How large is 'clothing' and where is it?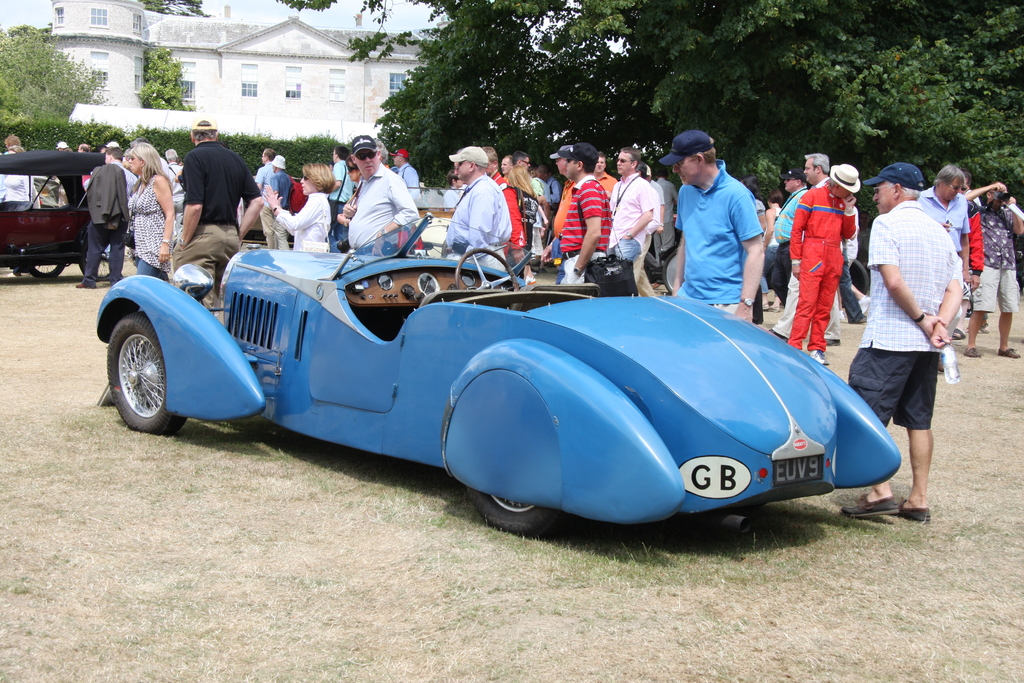
Bounding box: bbox=(670, 150, 794, 311).
